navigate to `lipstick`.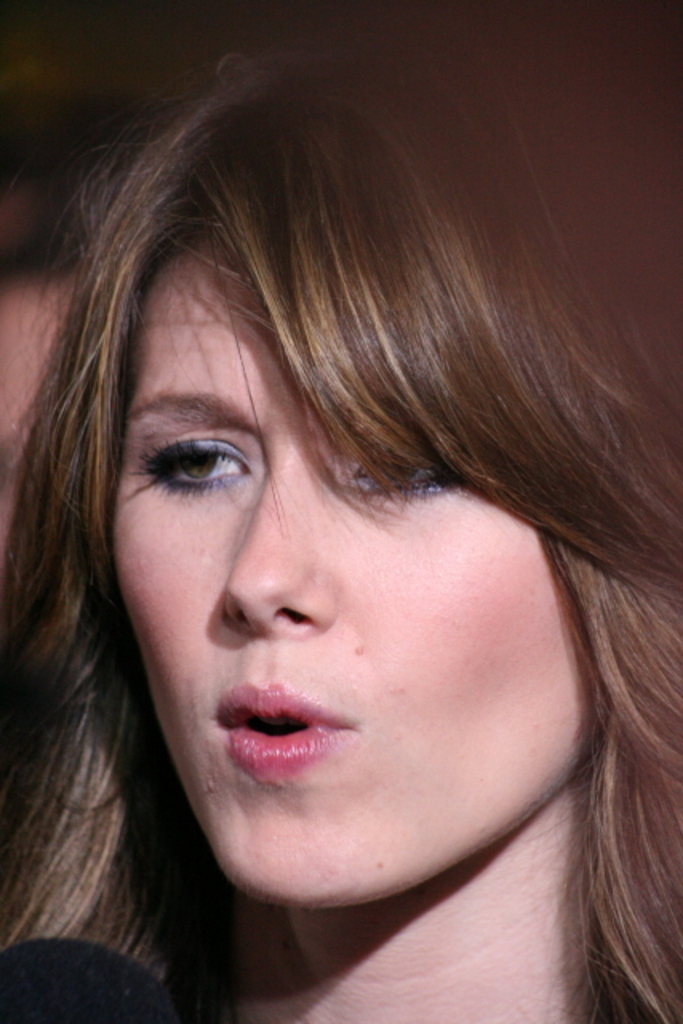
Navigation target: x1=216 y1=675 x2=345 y2=774.
